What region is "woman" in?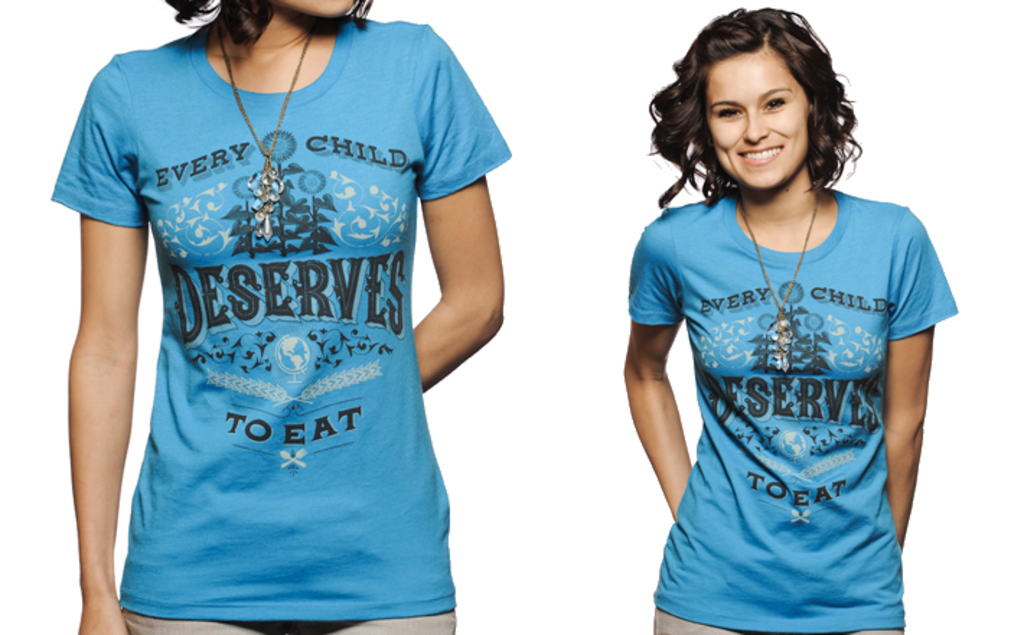
BBox(614, 0, 955, 634).
